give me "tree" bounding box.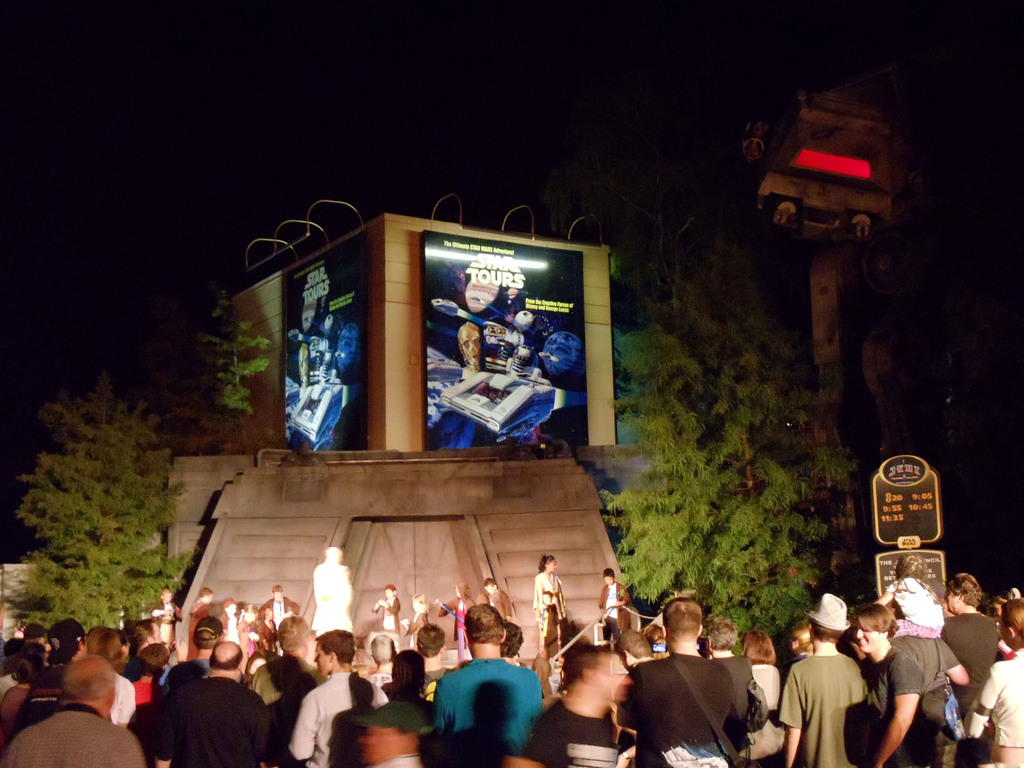
(623,218,852,645).
